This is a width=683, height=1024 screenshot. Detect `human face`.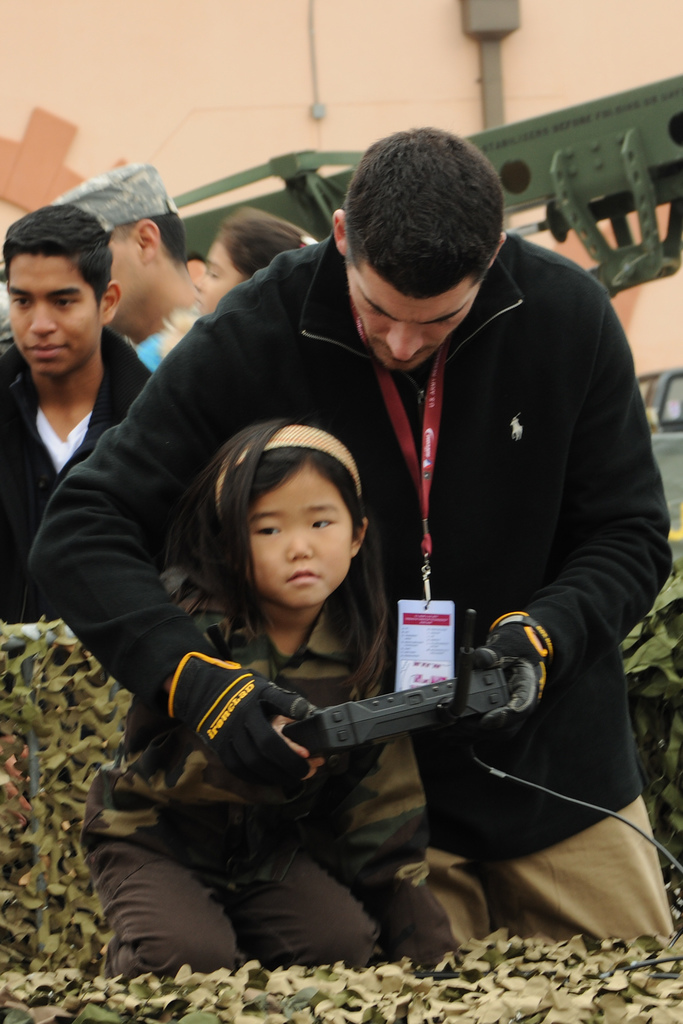
bbox=(347, 273, 484, 372).
